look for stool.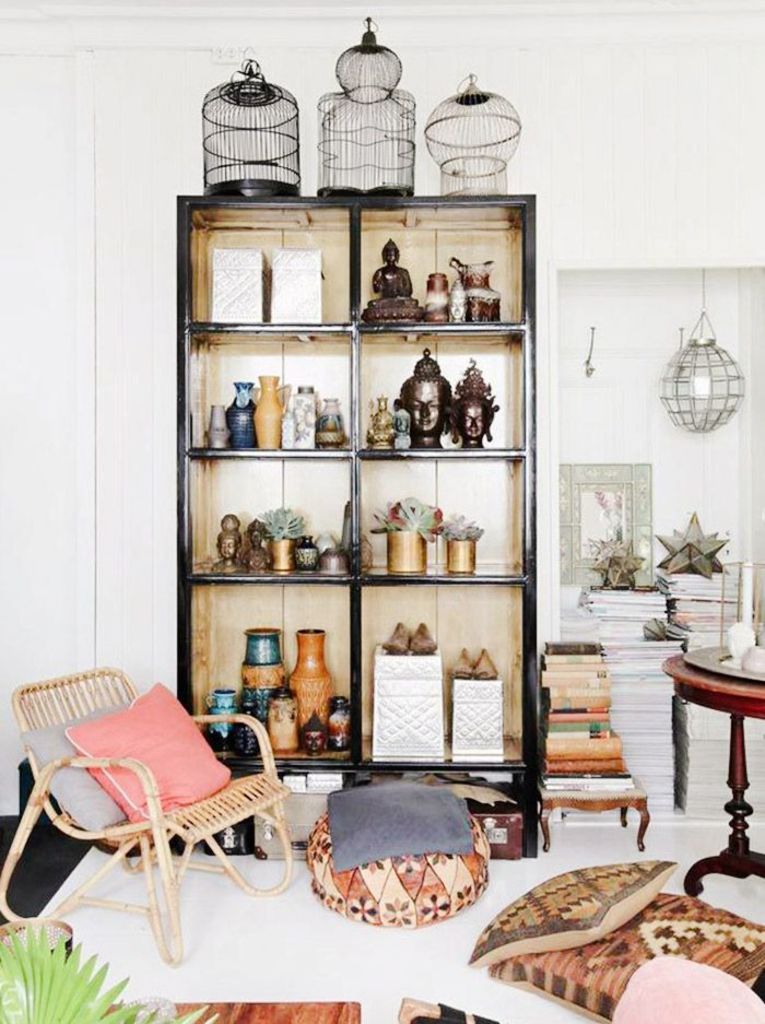
Found: <region>537, 776, 650, 851</region>.
